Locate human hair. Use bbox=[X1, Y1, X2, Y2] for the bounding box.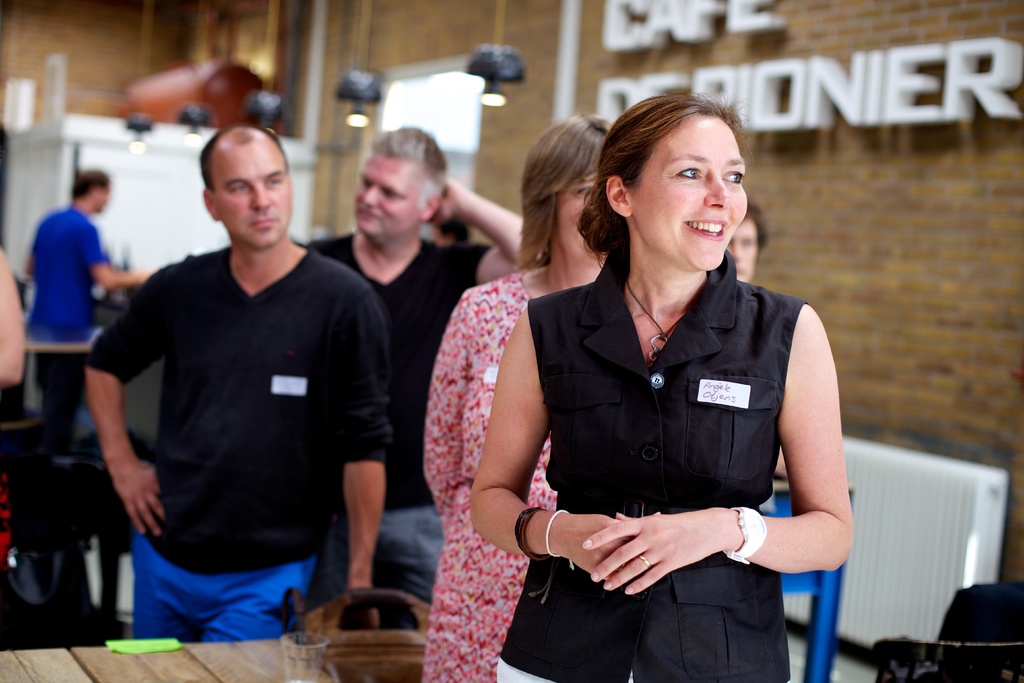
bbox=[437, 220, 472, 246].
